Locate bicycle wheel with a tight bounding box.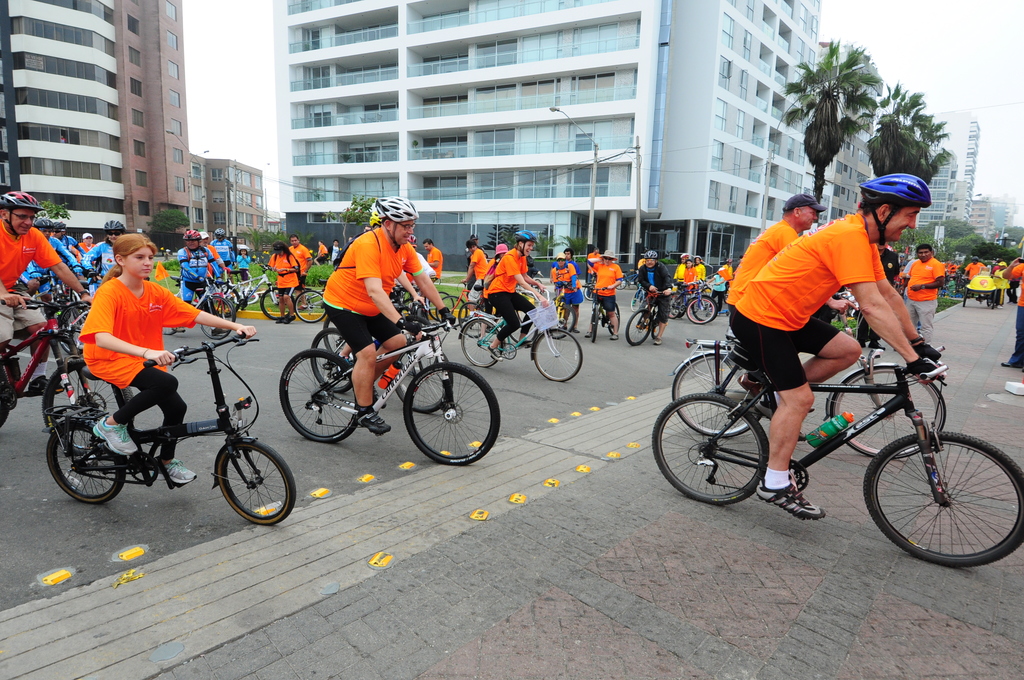
(271, 345, 361, 470).
